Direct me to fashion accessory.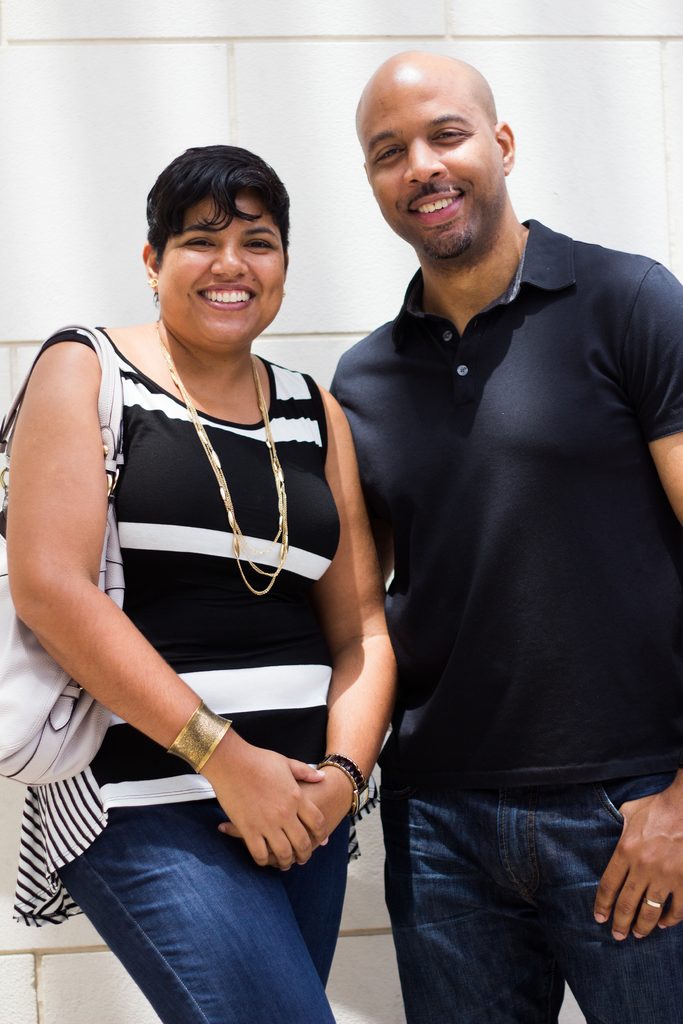
Direction: (156,325,287,607).
